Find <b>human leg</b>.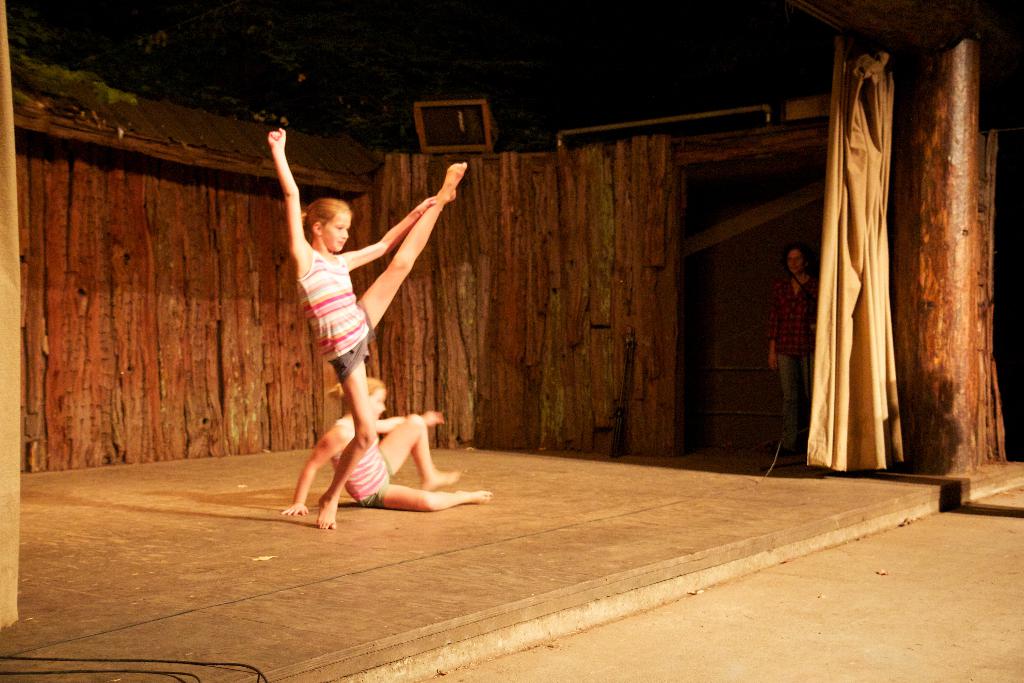
crop(318, 337, 376, 529).
